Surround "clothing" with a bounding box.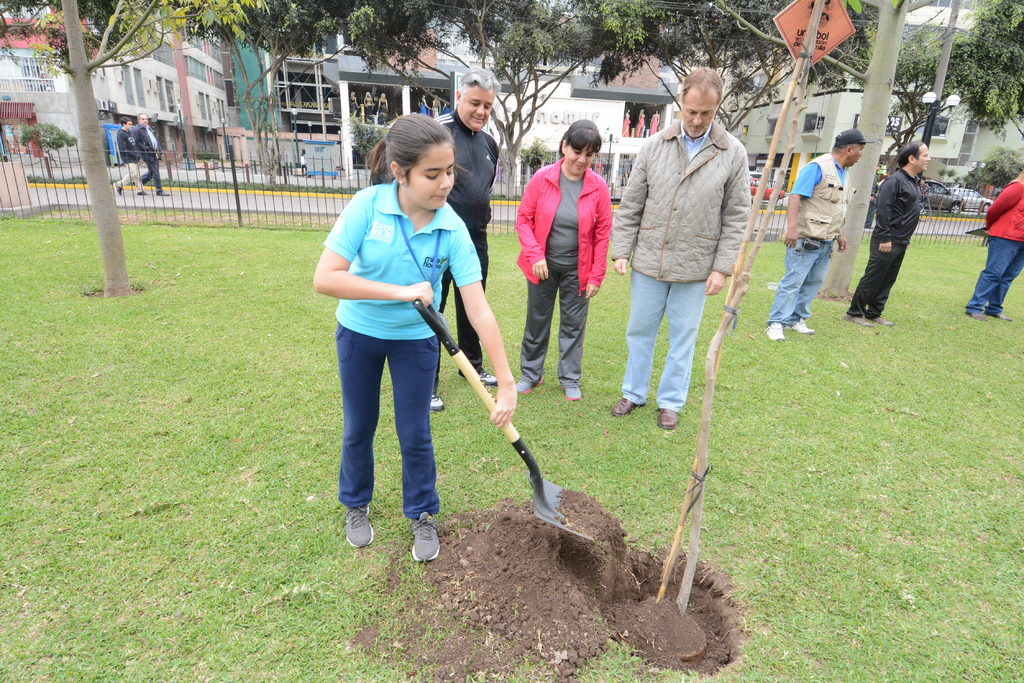
crop(964, 179, 1023, 317).
